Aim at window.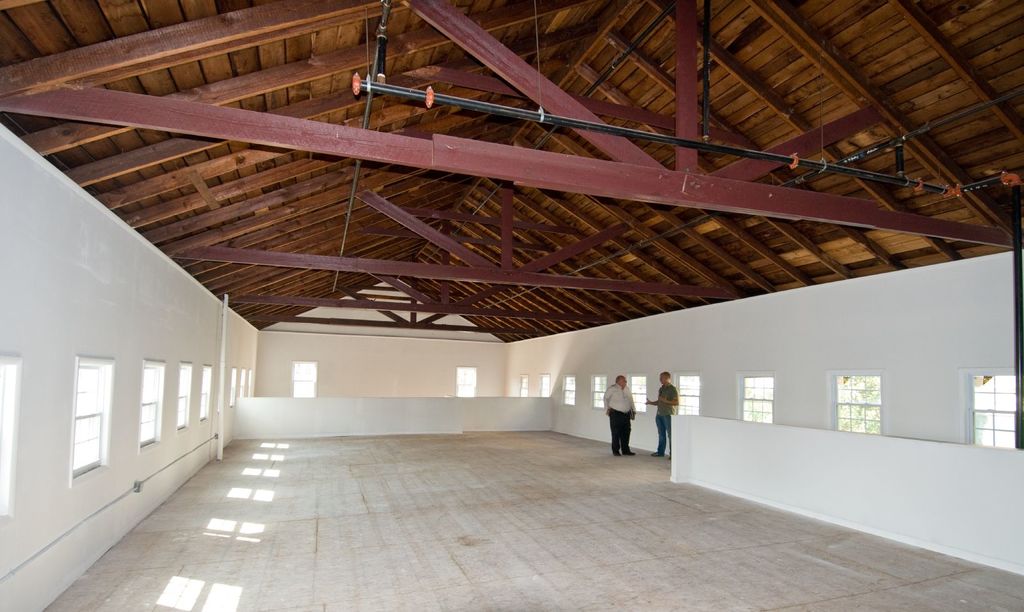
Aimed at bbox(965, 374, 1019, 449).
